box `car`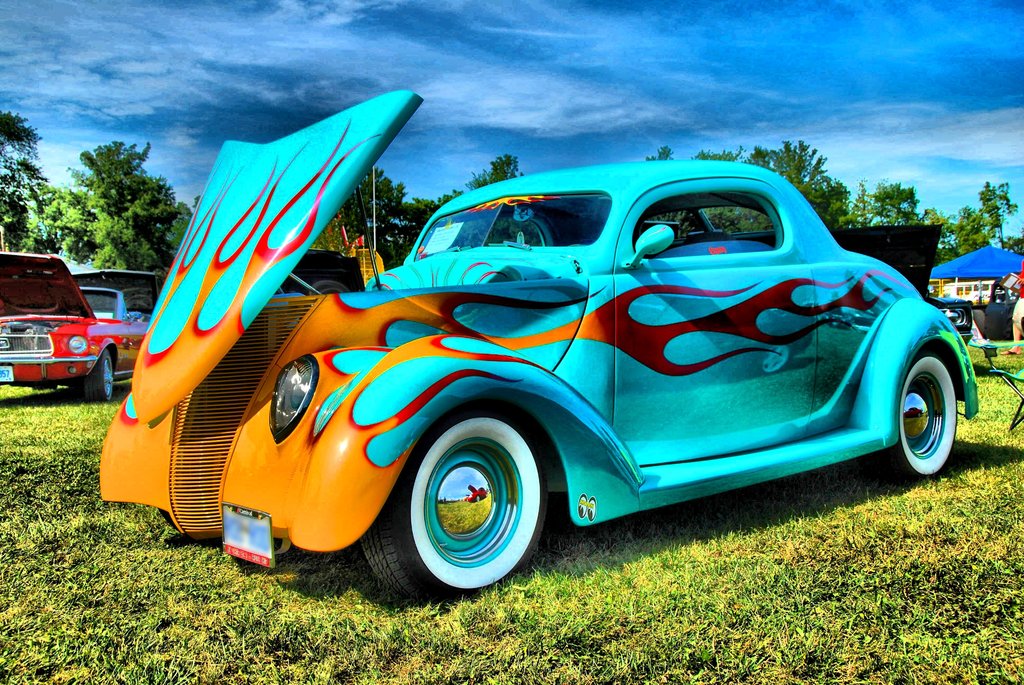
(927,295,973,346)
